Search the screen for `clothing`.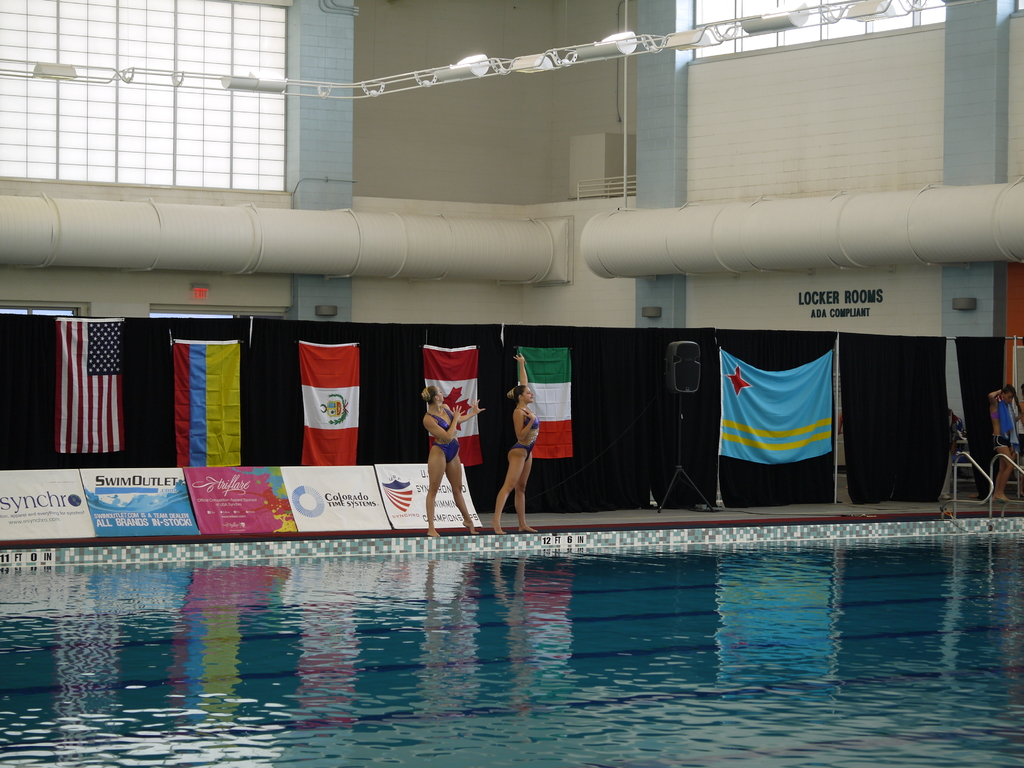
Found at left=508, top=407, right=541, bottom=461.
